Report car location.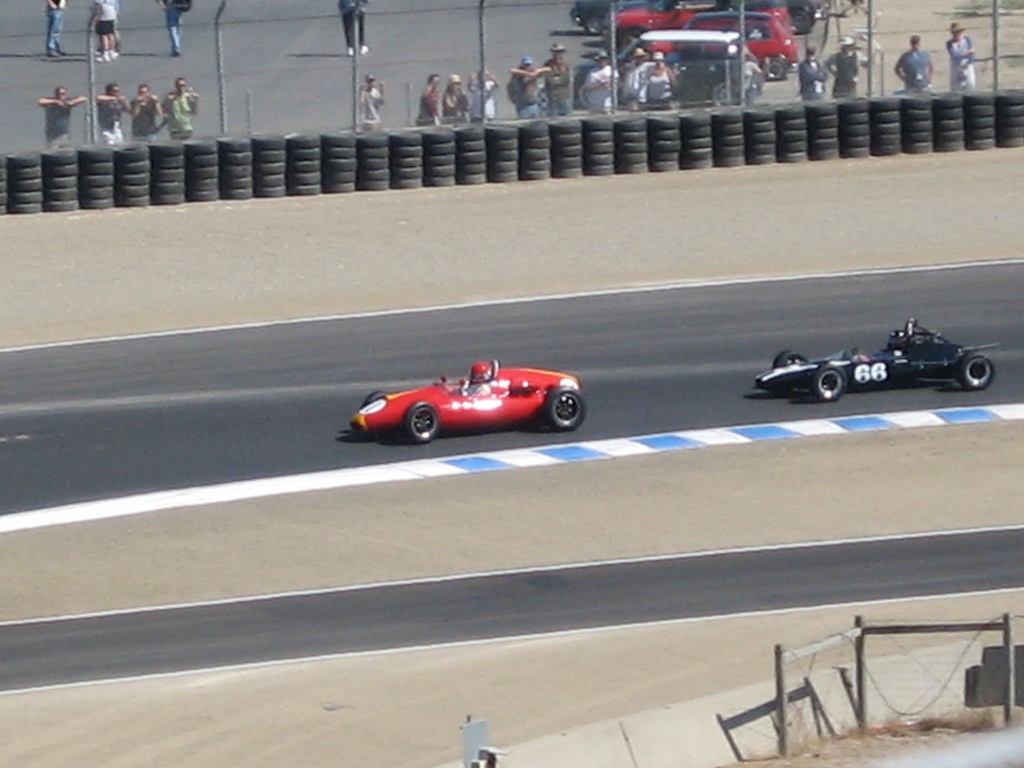
Report: <bbox>685, 6, 798, 61</bbox>.
